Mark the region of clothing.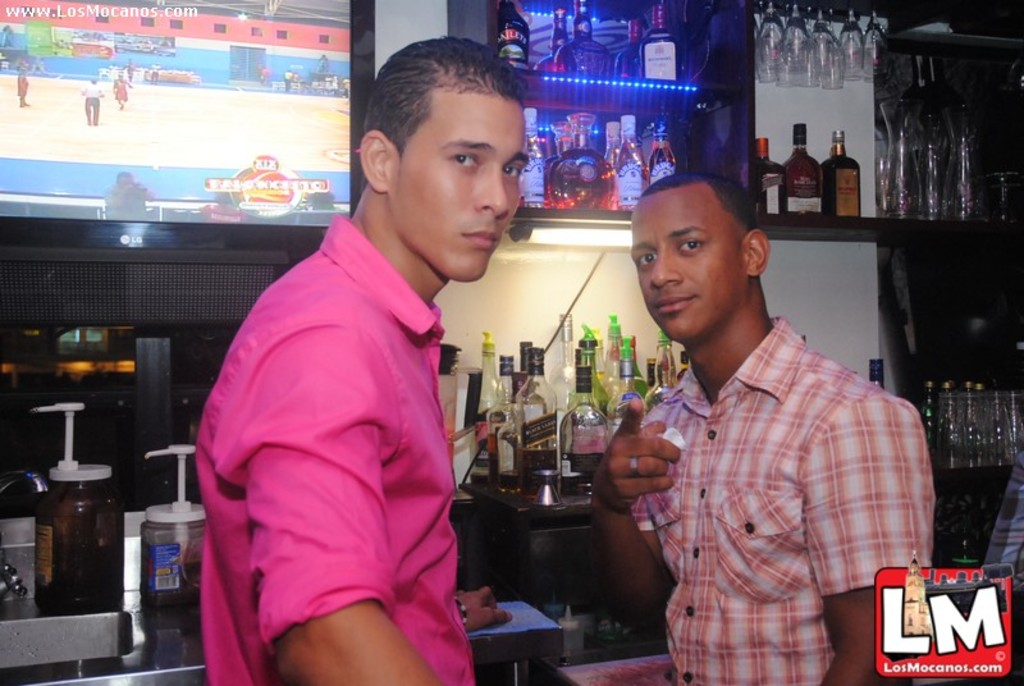
Region: [x1=630, y1=315, x2=936, y2=685].
